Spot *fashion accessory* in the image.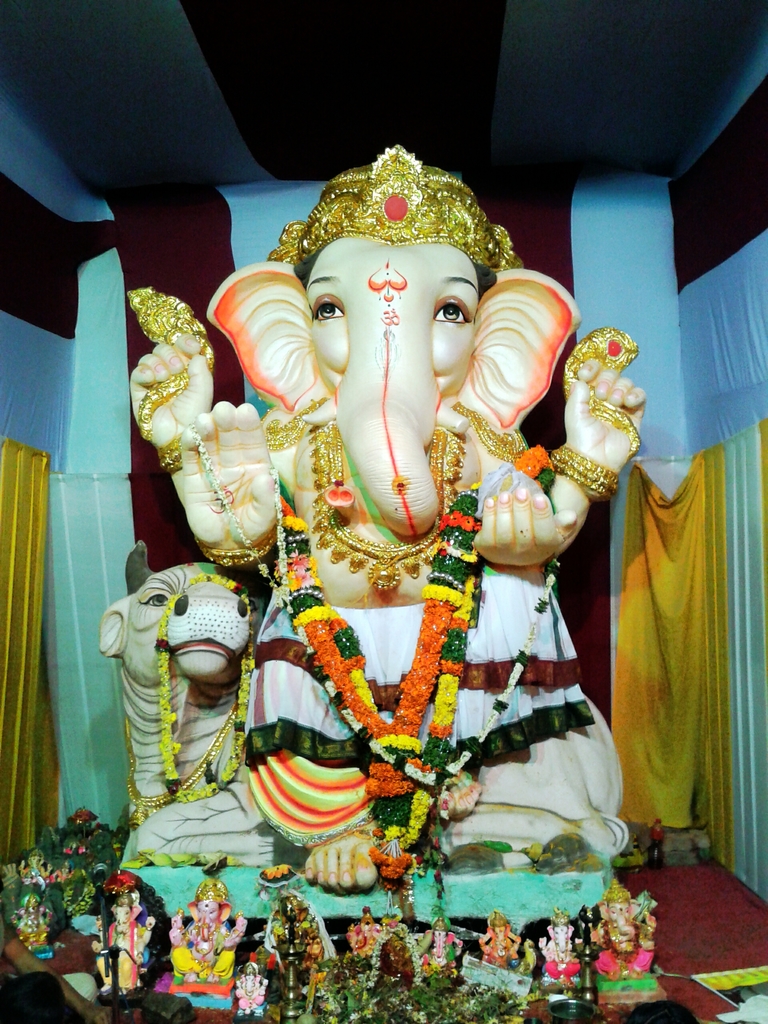
*fashion accessory* found at Rect(317, 419, 462, 587).
